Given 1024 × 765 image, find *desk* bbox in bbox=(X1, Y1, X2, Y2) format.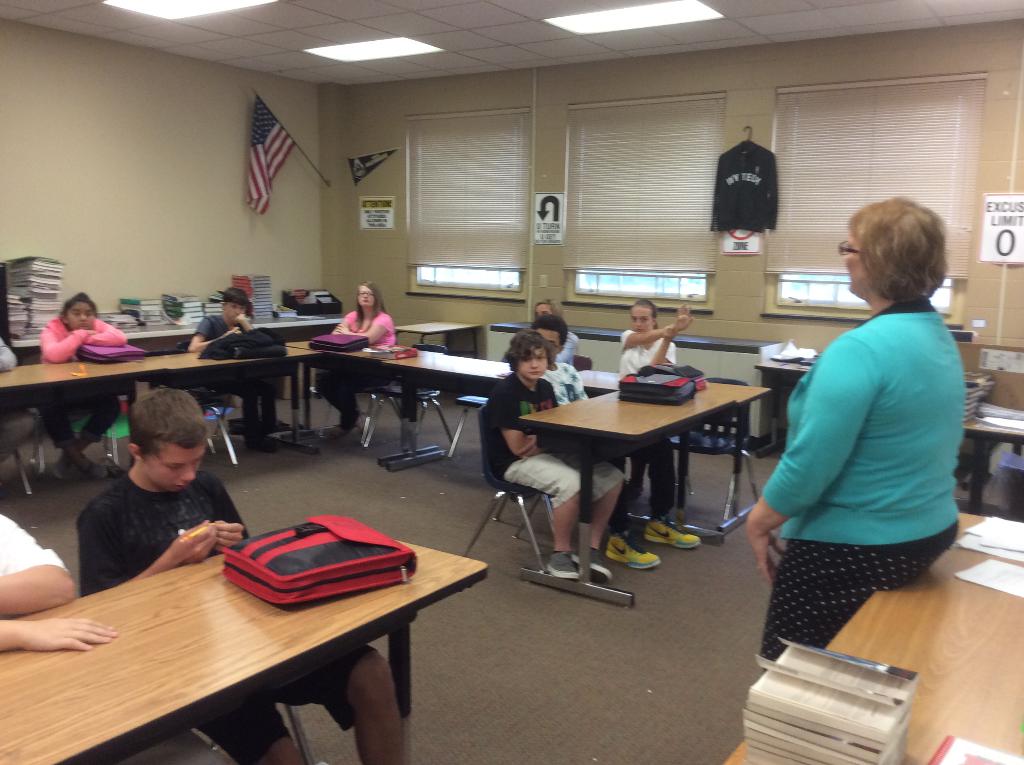
bbox=(0, 542, 485, 764).
